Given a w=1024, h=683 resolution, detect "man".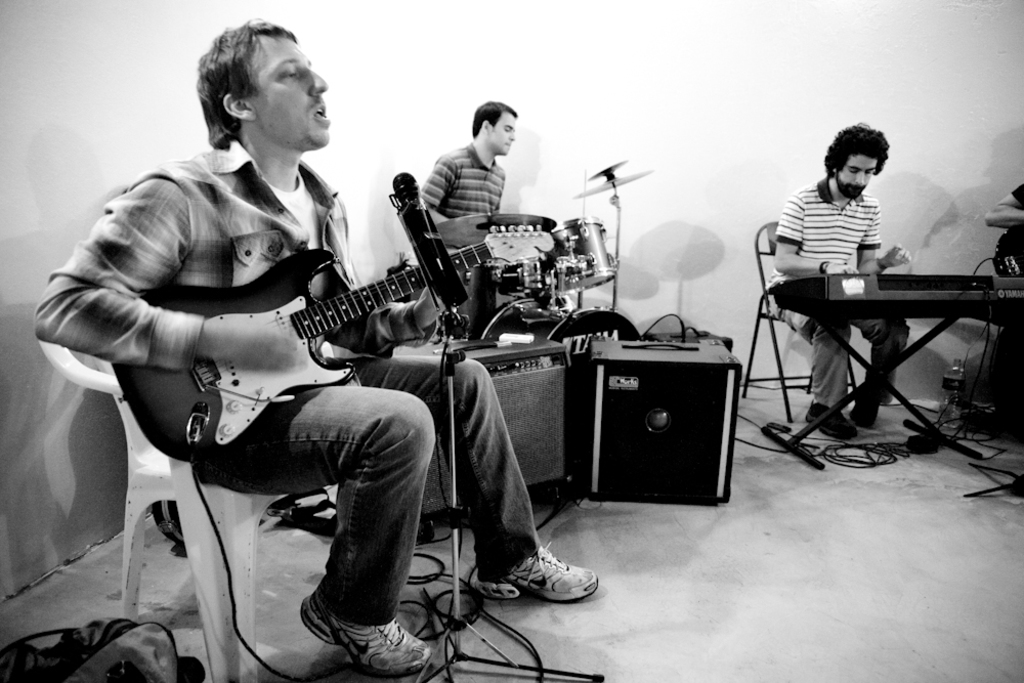
locate(66, 51, 559, 635).
